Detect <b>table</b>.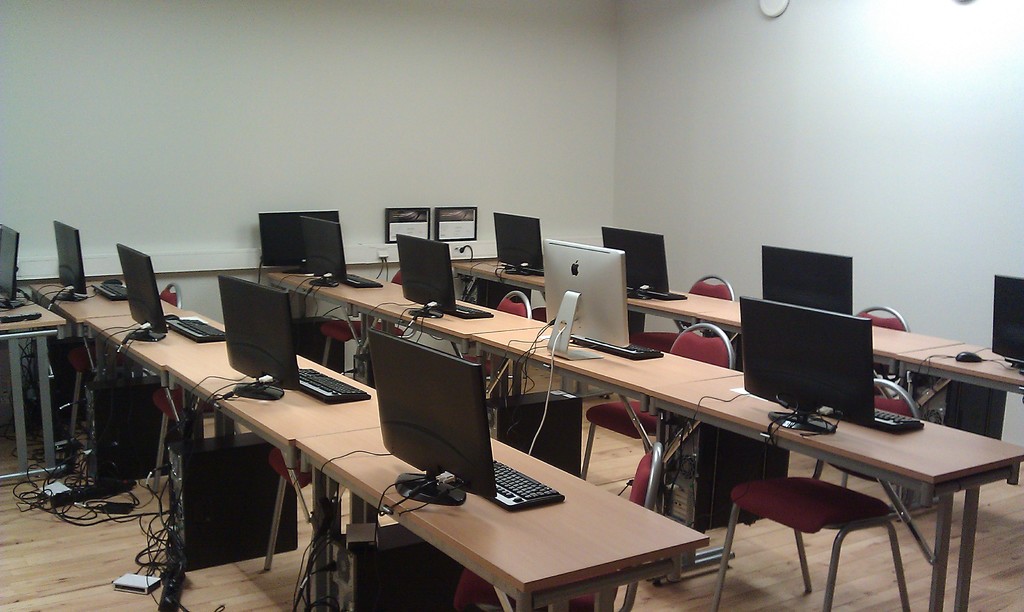
Detected at [456,257,545,308].
